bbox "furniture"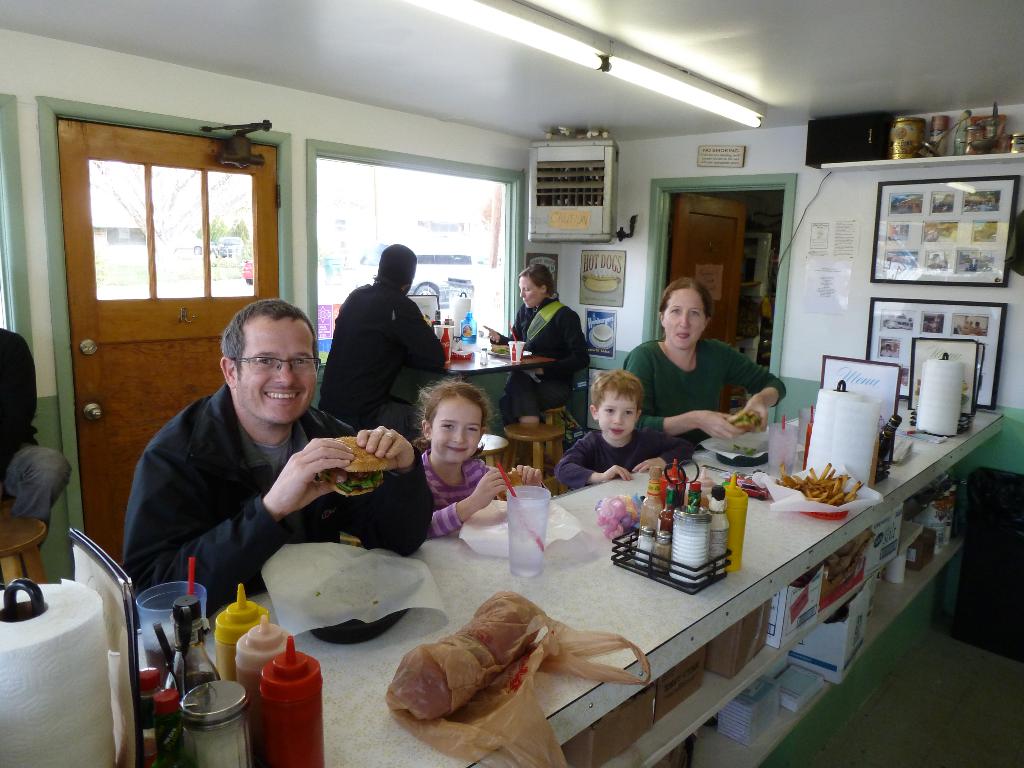
BBox(0, 514, 47, 588)
